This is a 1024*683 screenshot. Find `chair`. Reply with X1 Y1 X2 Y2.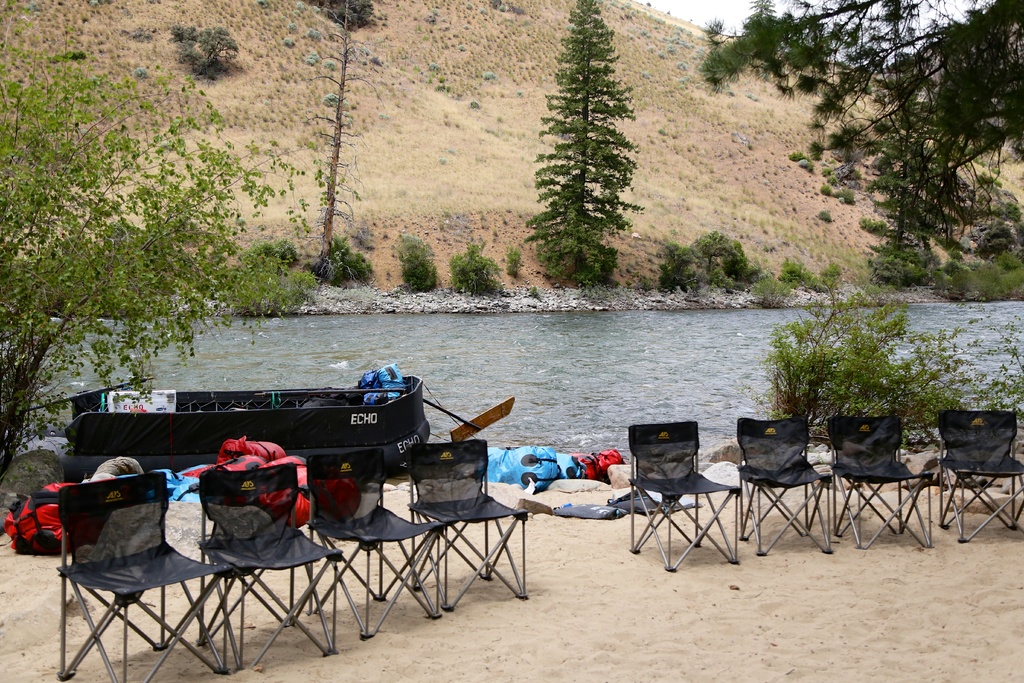
732 412 833 556.
